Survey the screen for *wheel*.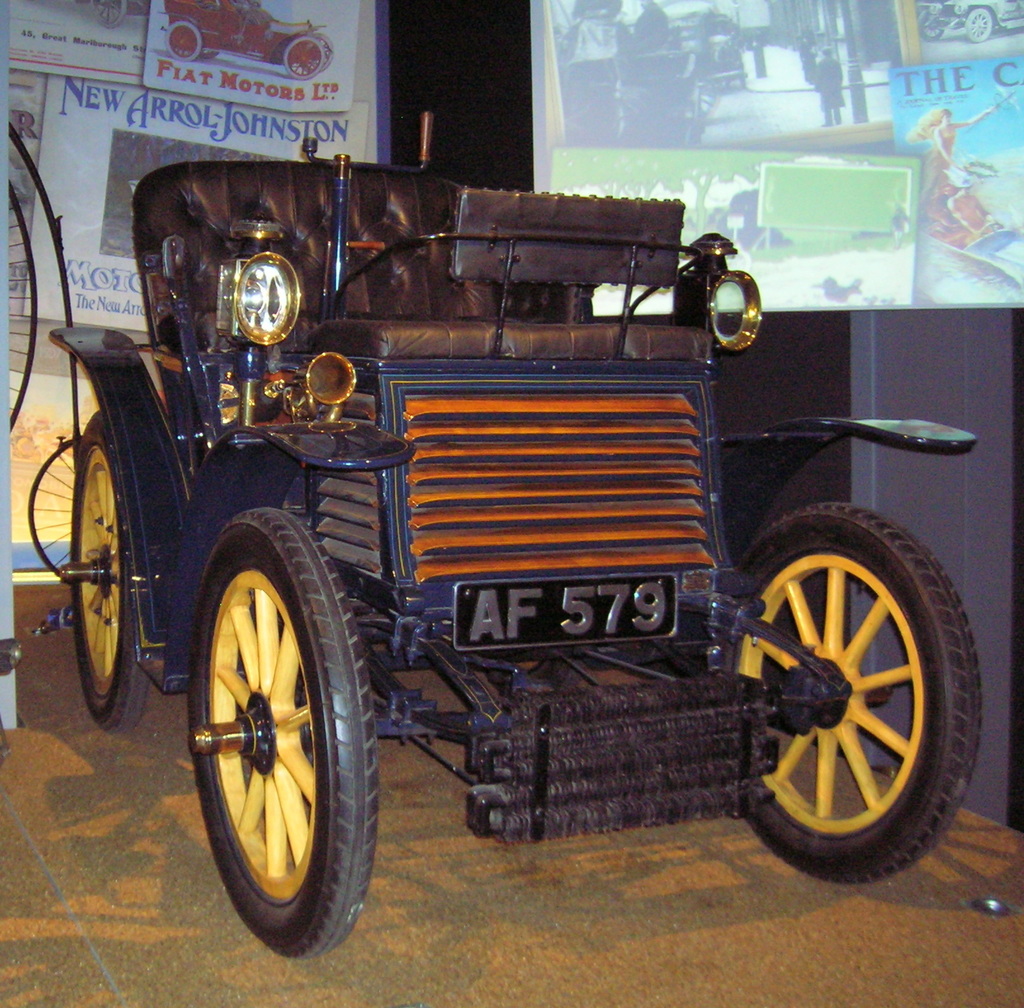
Survey found: bbox=(10, 184, 37, 432).
